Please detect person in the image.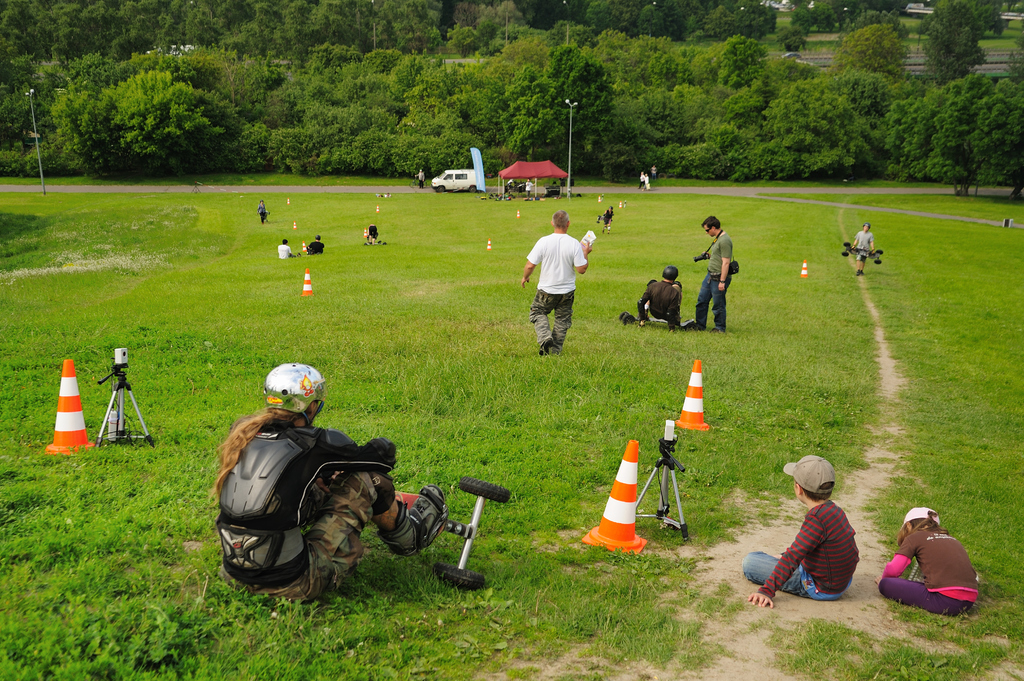
bbox=[738, 448, 860, 612].
